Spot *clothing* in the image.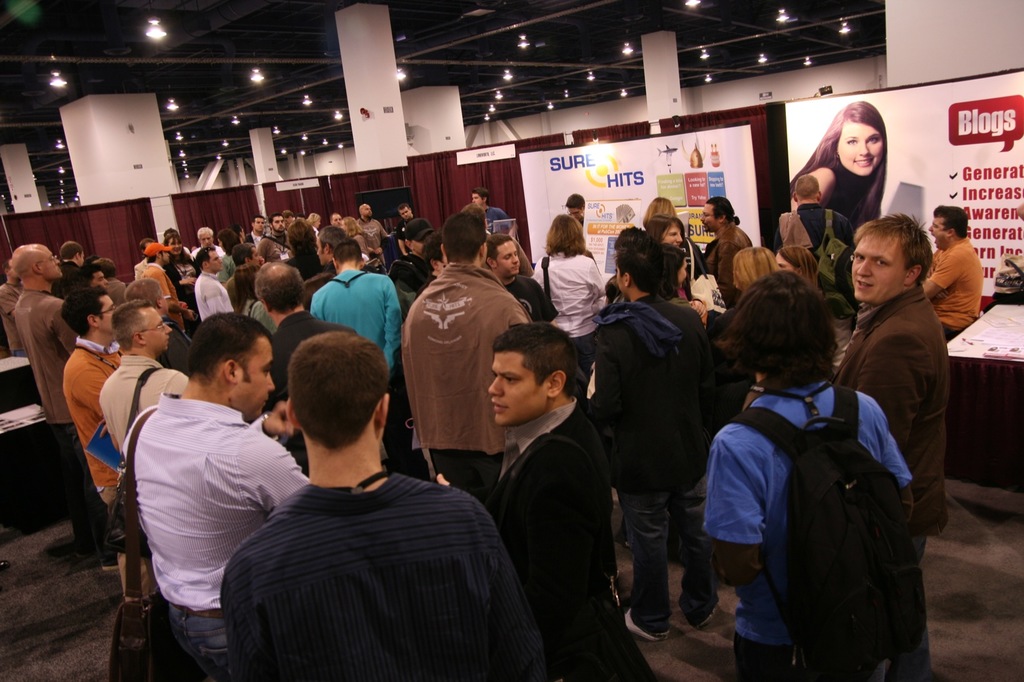
*clothing* found at l=540, t=248, r=598, b=350.
